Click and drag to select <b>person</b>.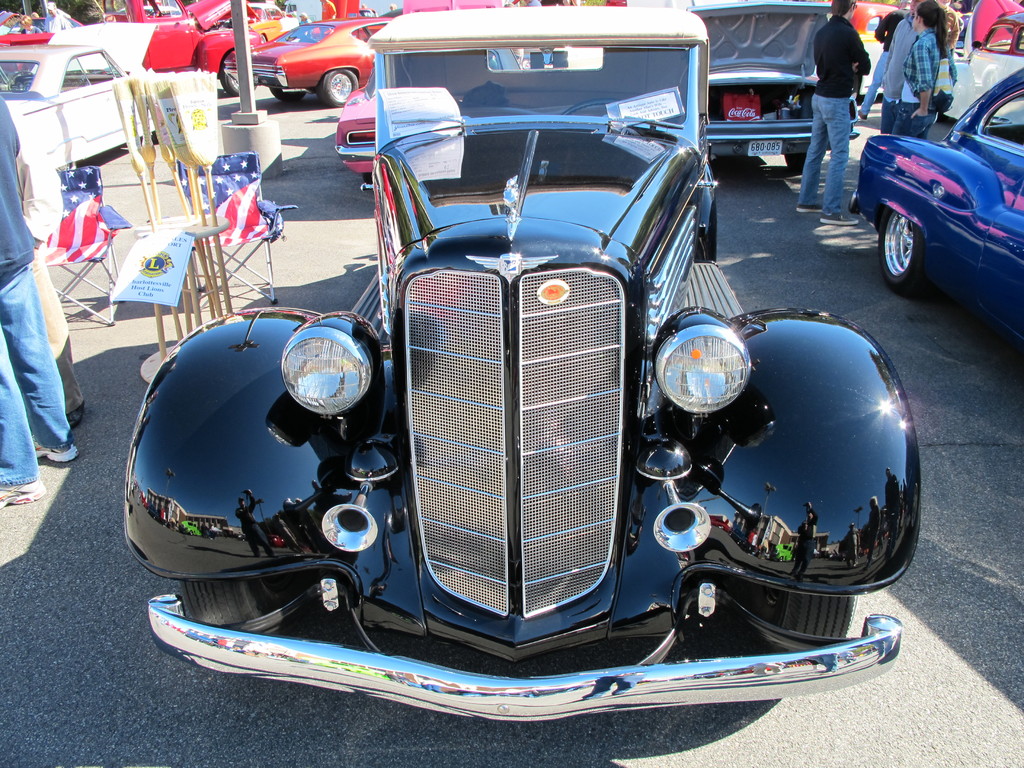
Selection: (left=388, top=1, right=399, bottom=11).
